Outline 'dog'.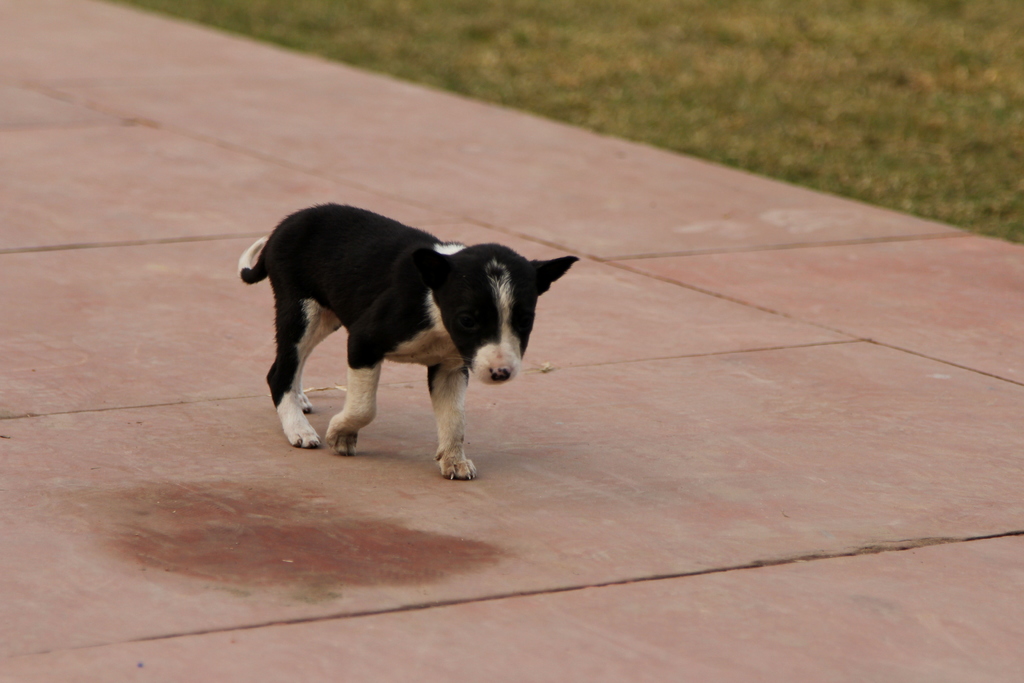
Outline: (x1=237, y1=199, x2=570, y2=484).
